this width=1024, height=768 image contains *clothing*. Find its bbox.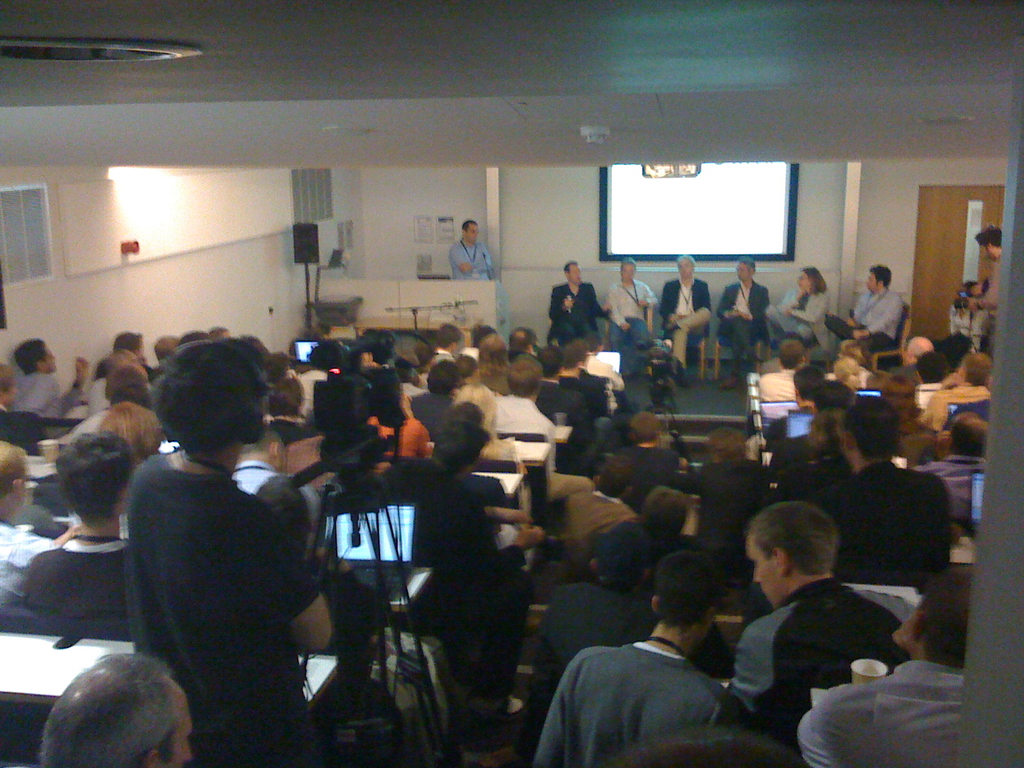
(361,413,438,471).
